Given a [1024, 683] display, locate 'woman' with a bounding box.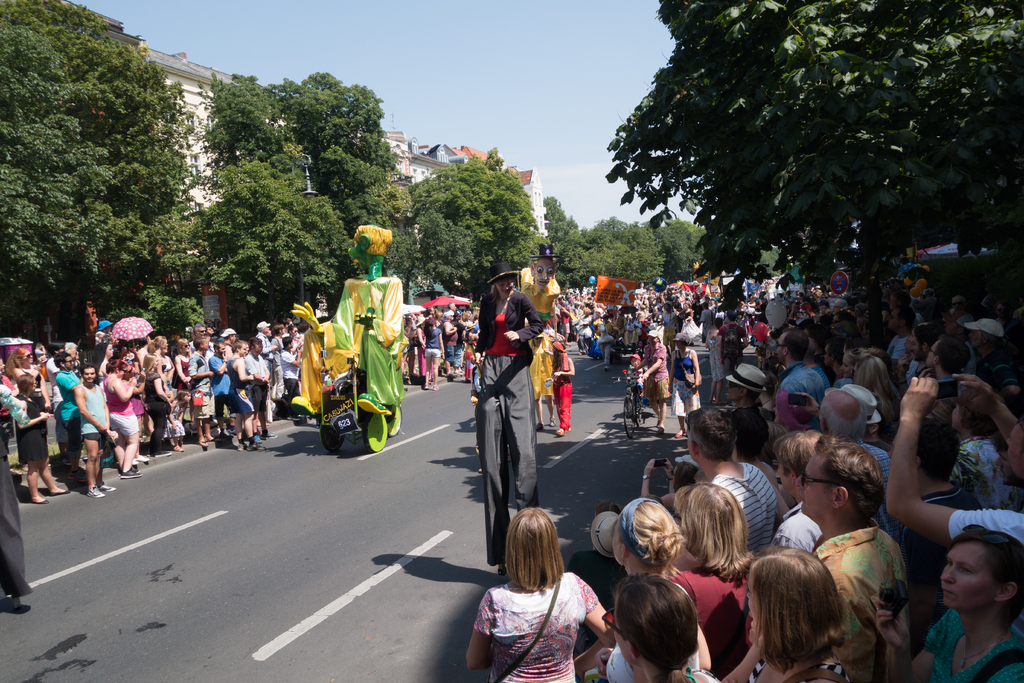
Located: box(837, 347, 861, 376).
